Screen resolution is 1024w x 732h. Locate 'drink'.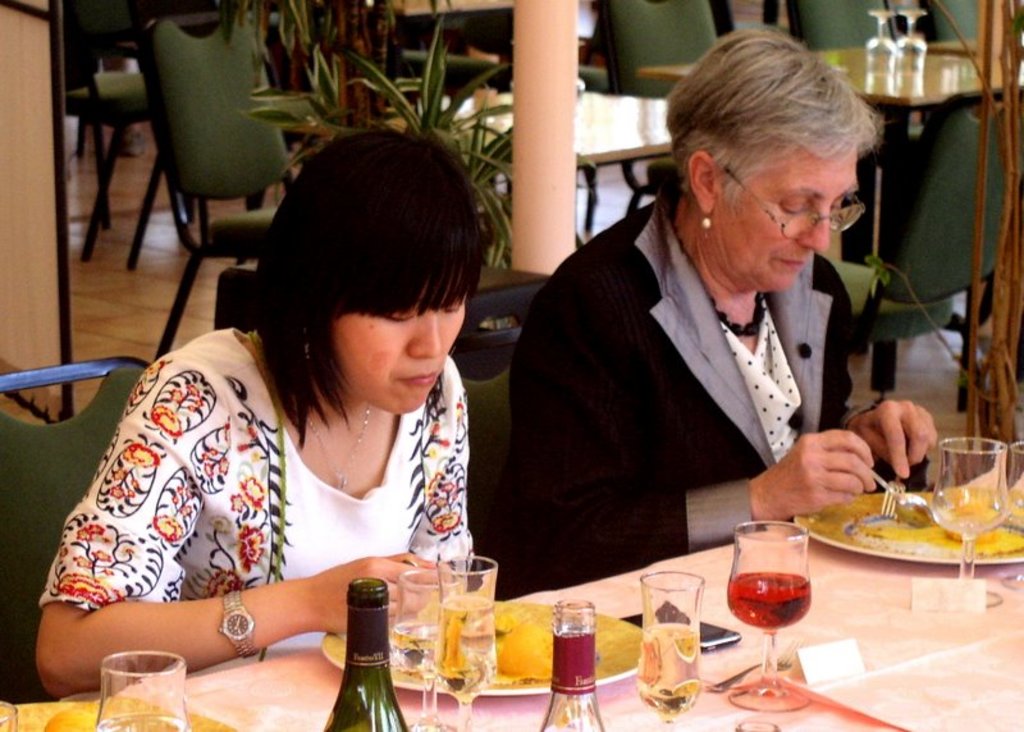
[541, 601, 612, 731].
